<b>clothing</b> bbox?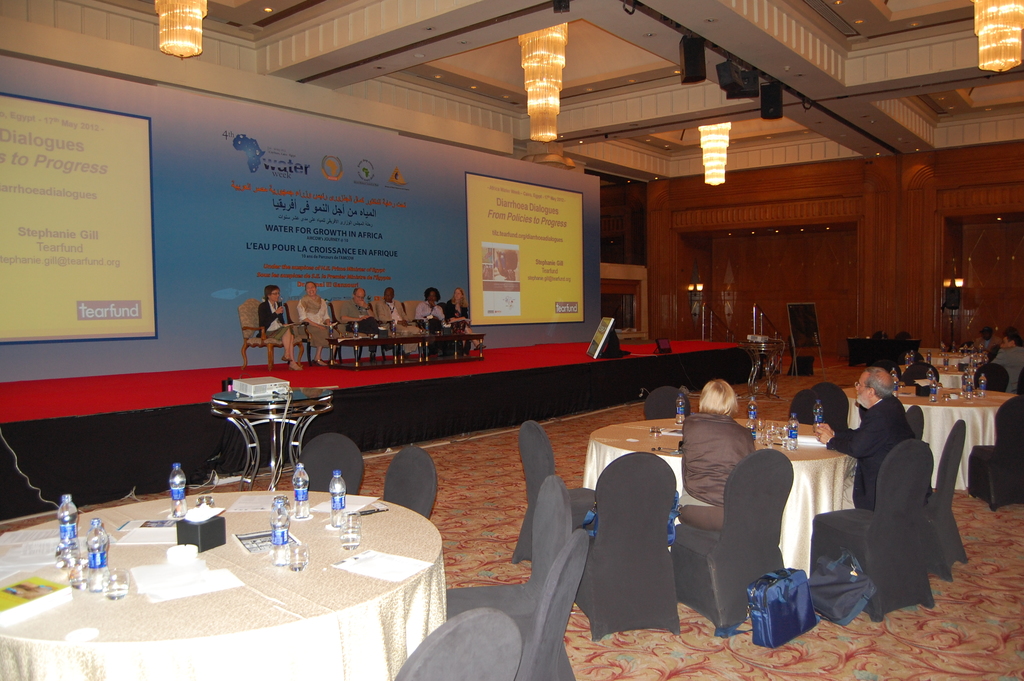
<box>416,300,451,350</box>
